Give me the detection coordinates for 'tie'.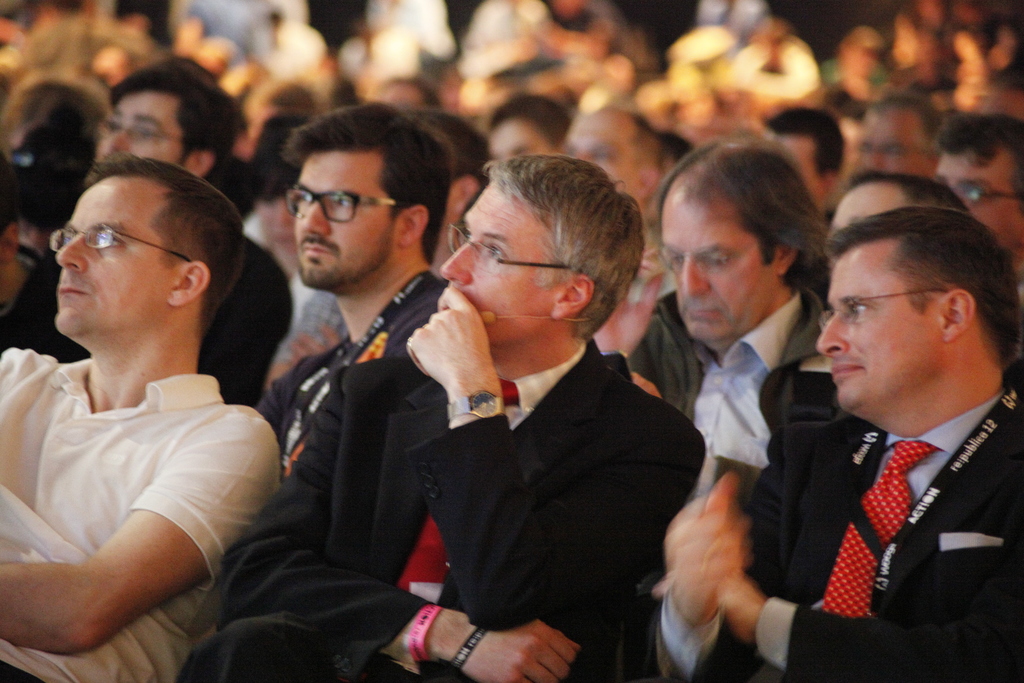
<region>820, 440, 938, 616</region>.
